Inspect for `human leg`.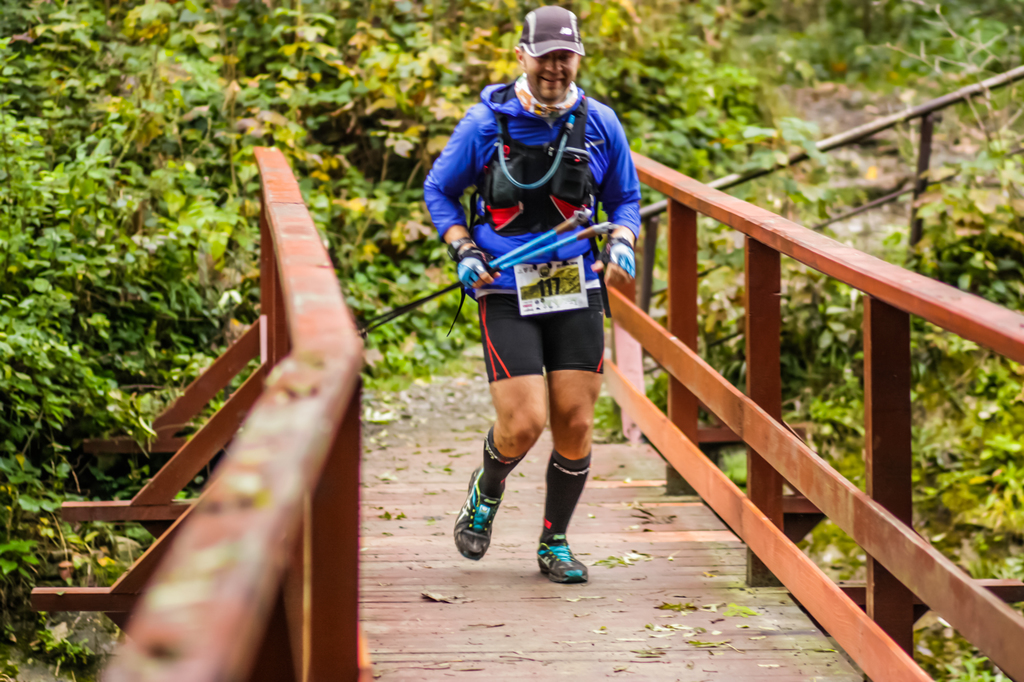
Inspection: <region>553, 302, 606, 590</region>.
